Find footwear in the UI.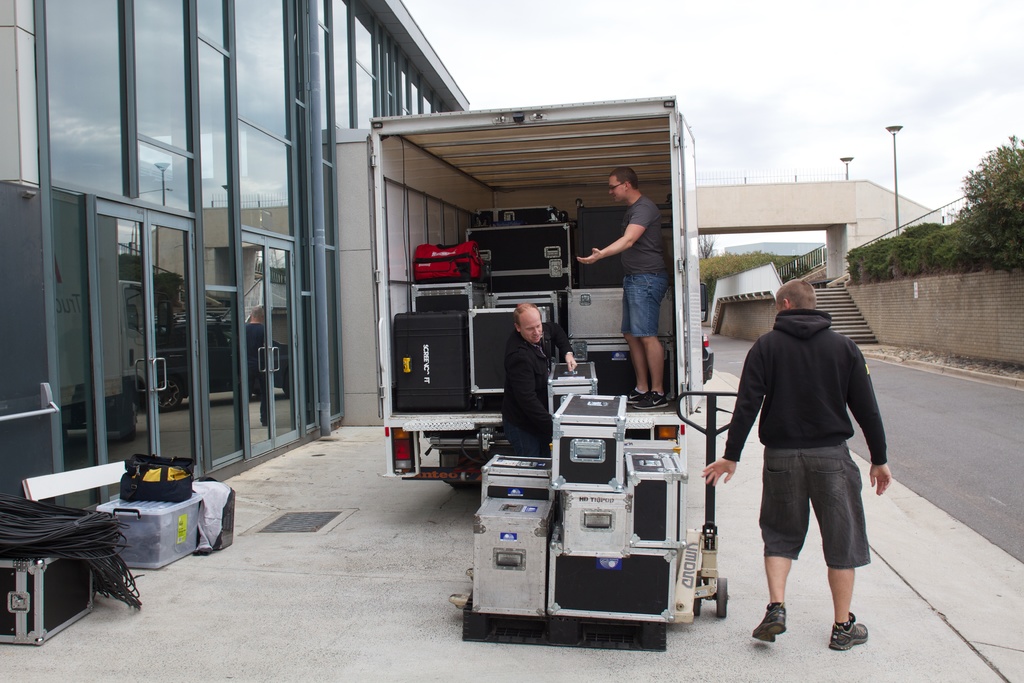
UI element at [x1=820, y1=609, x2=869, y2=649].
